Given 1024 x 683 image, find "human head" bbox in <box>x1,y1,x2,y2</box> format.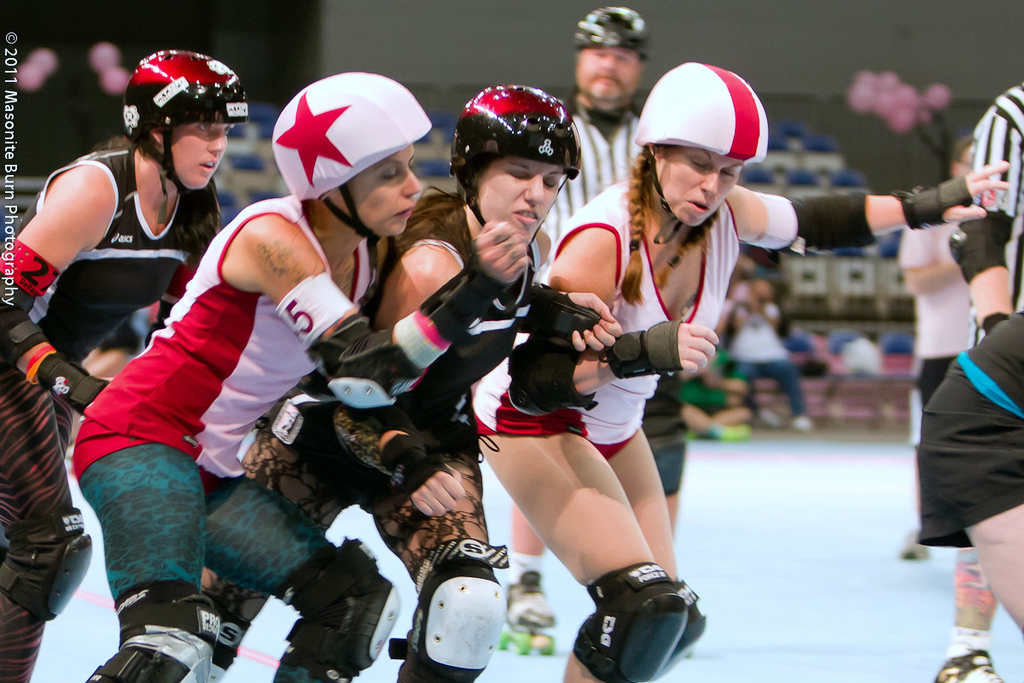
<box>269,70,435,246</box>.
